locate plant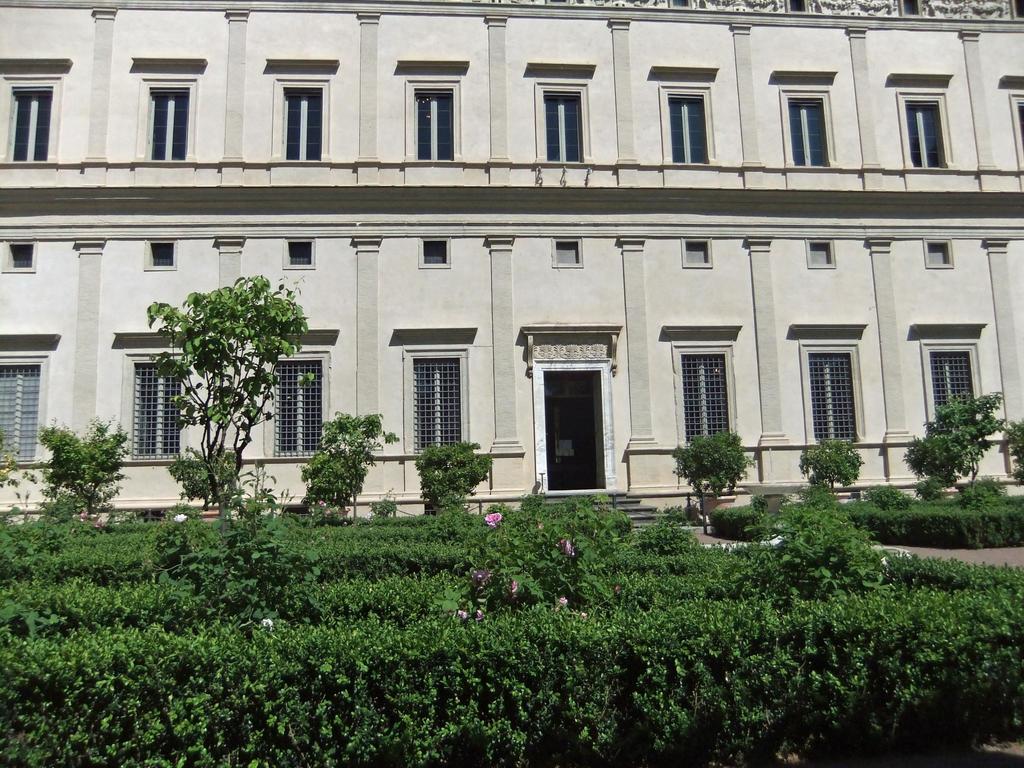
box(773, 497, 903, 599)
